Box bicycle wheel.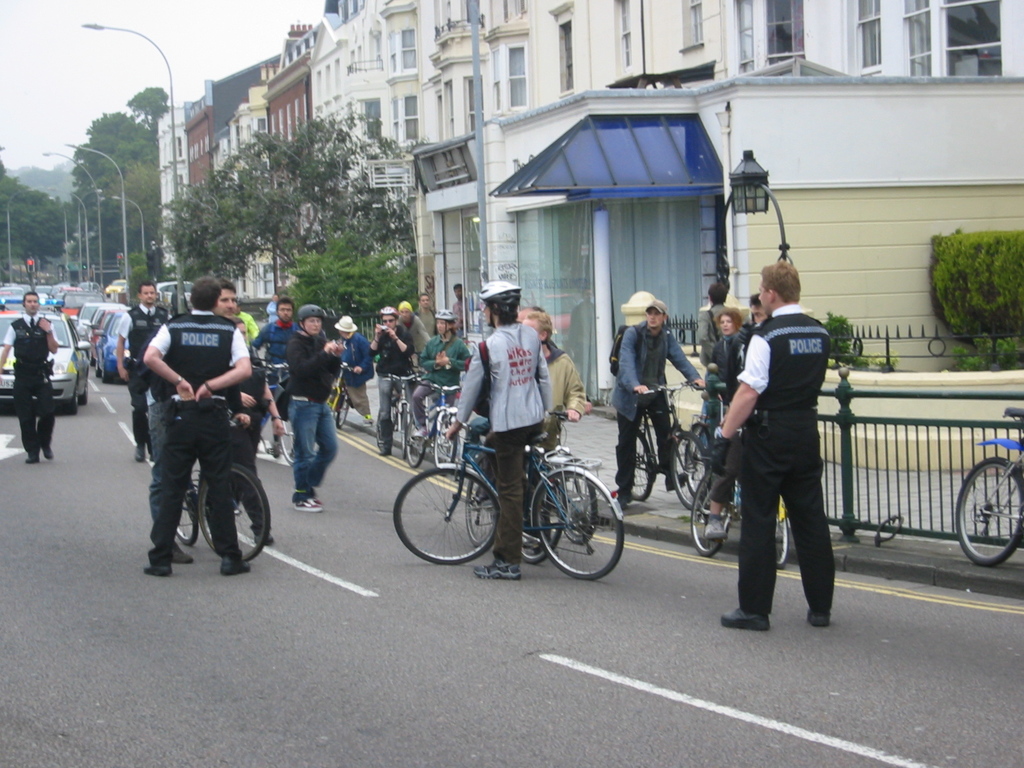
pyautogui.locateOnScreen(776, 501, 788, 573).
